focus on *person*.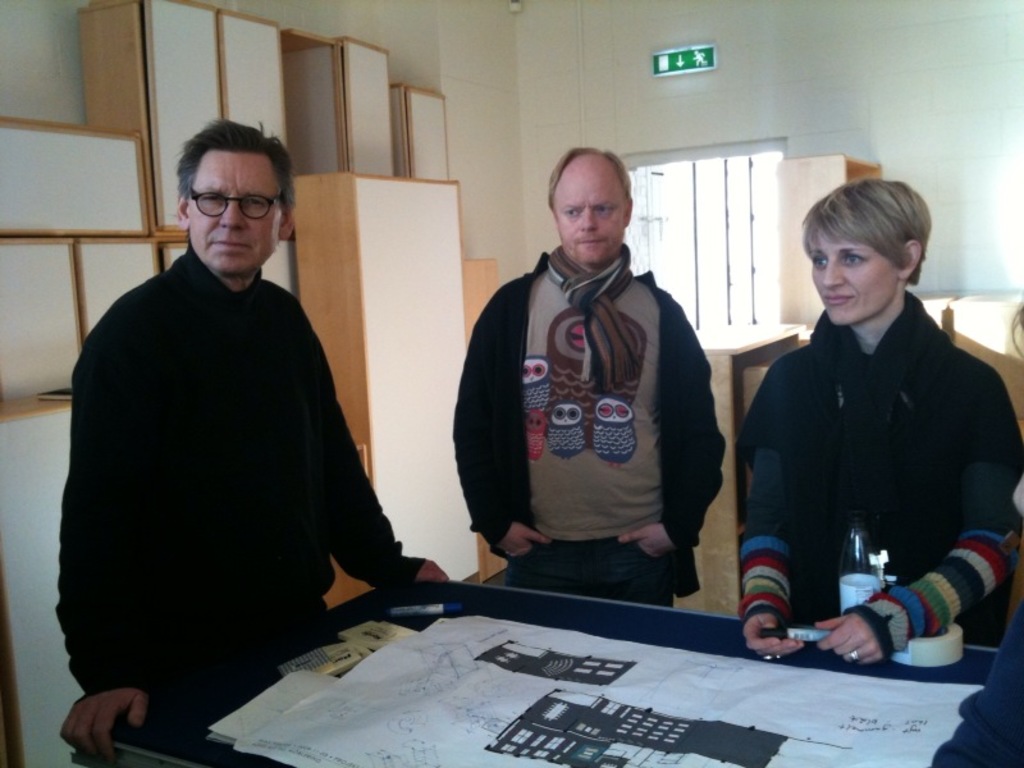
Focused at 50:111:460:767.
